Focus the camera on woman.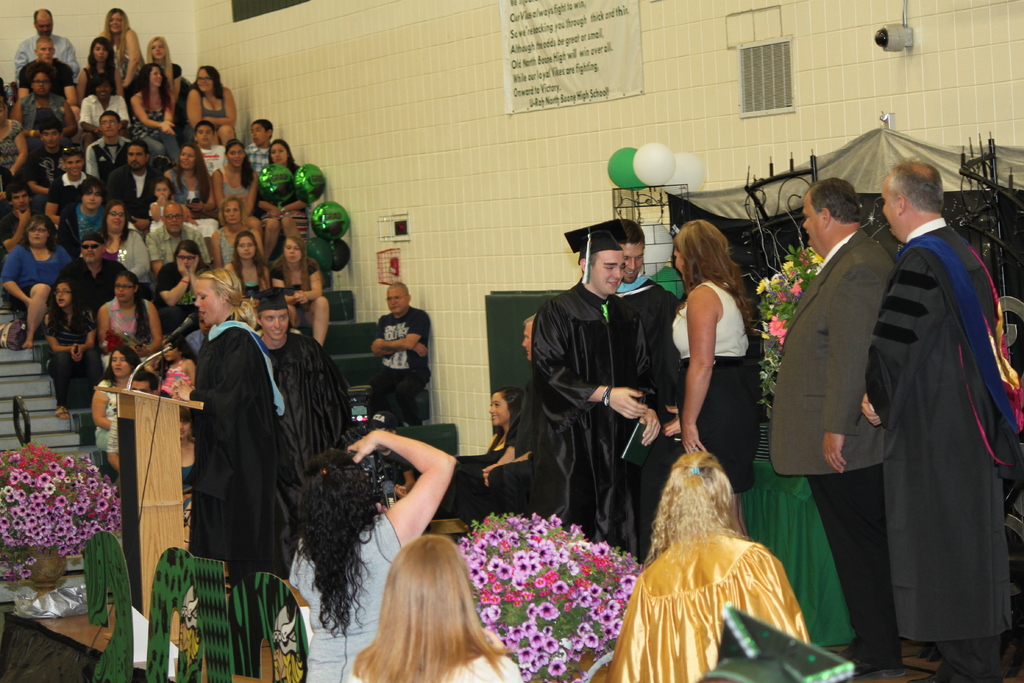
Focus region: 129/63/179/163.
